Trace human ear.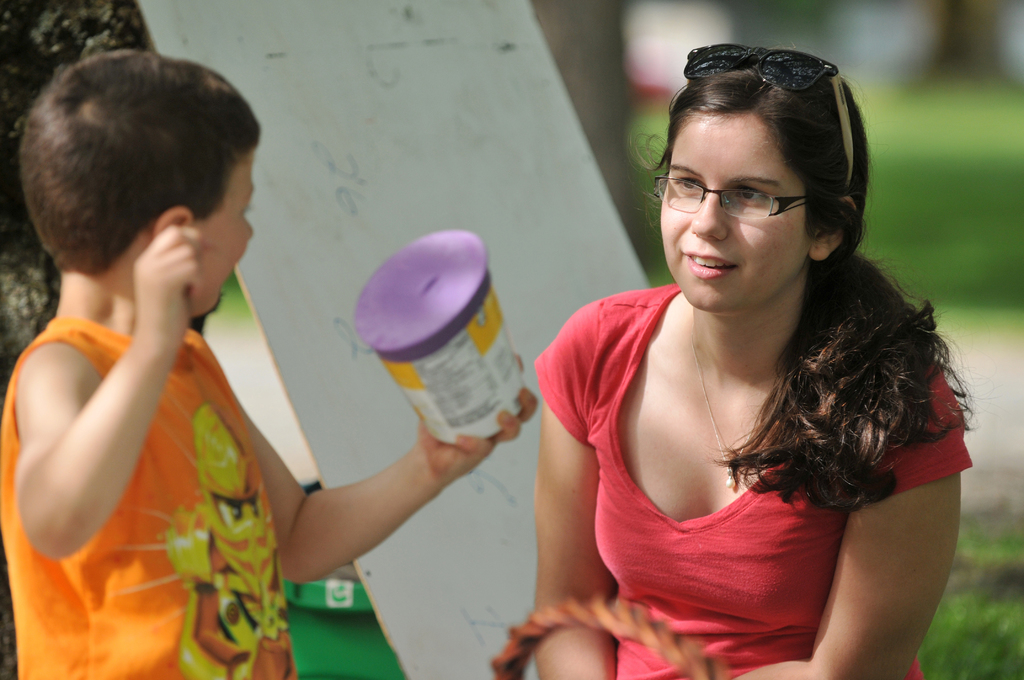
Traced to pyautogui.locateOnScreen(815, 198, 851, 260).
